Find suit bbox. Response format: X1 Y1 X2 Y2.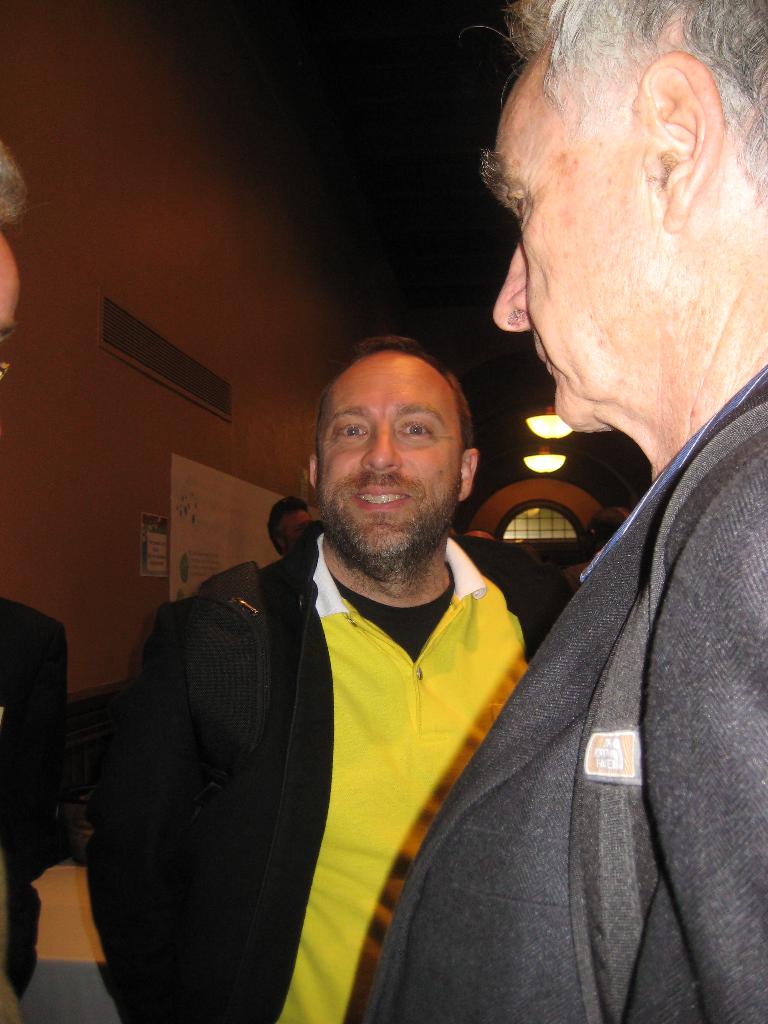
445 303 759 1021.
